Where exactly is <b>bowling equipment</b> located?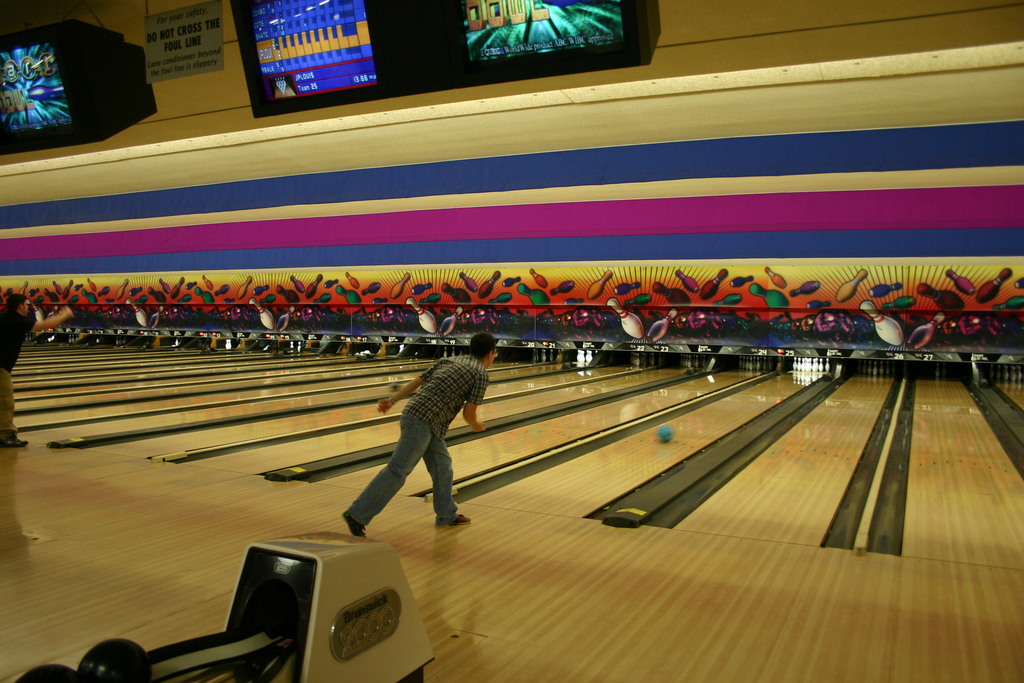
Its bounding box is <region>651, 422, 680, 446</region>.
